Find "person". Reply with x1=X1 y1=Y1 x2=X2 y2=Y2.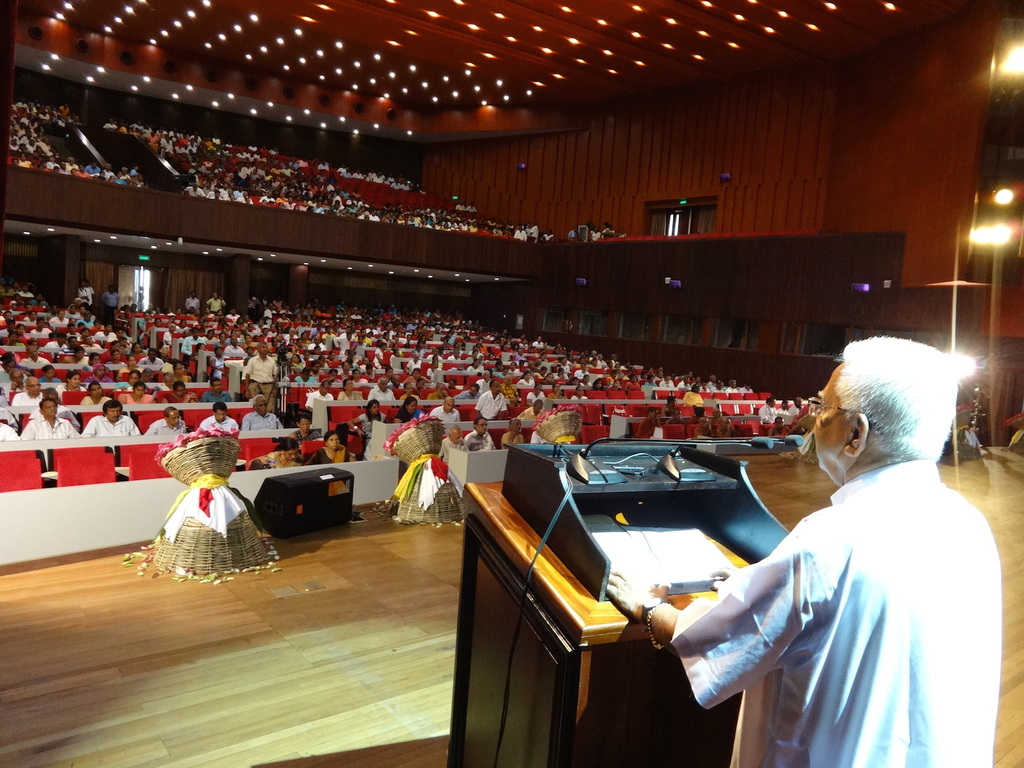
x1=297 y1=405 x2=326 y2=444.
